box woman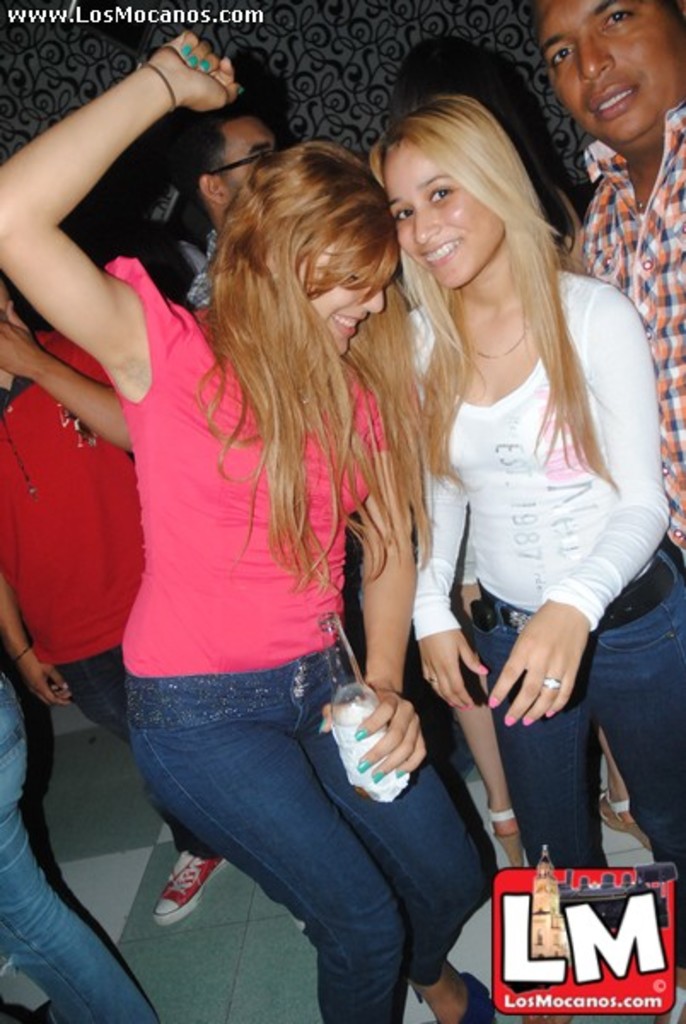
crop(0, 31, 491, 1022)
